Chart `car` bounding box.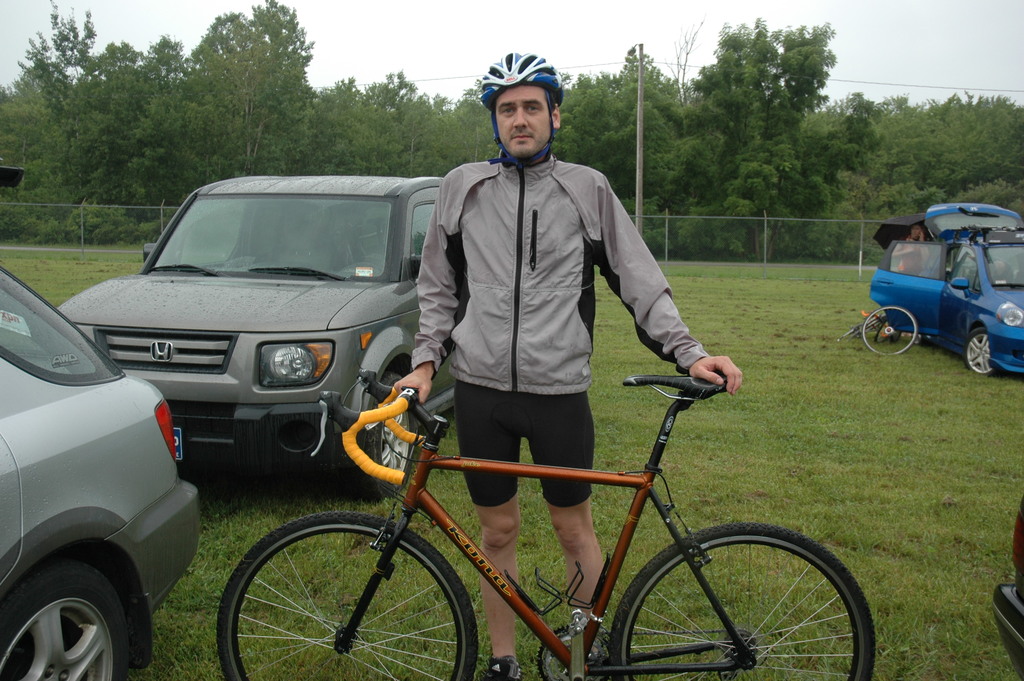
Charted: <bbox>988, 493, 1023, 677</bbox>.
